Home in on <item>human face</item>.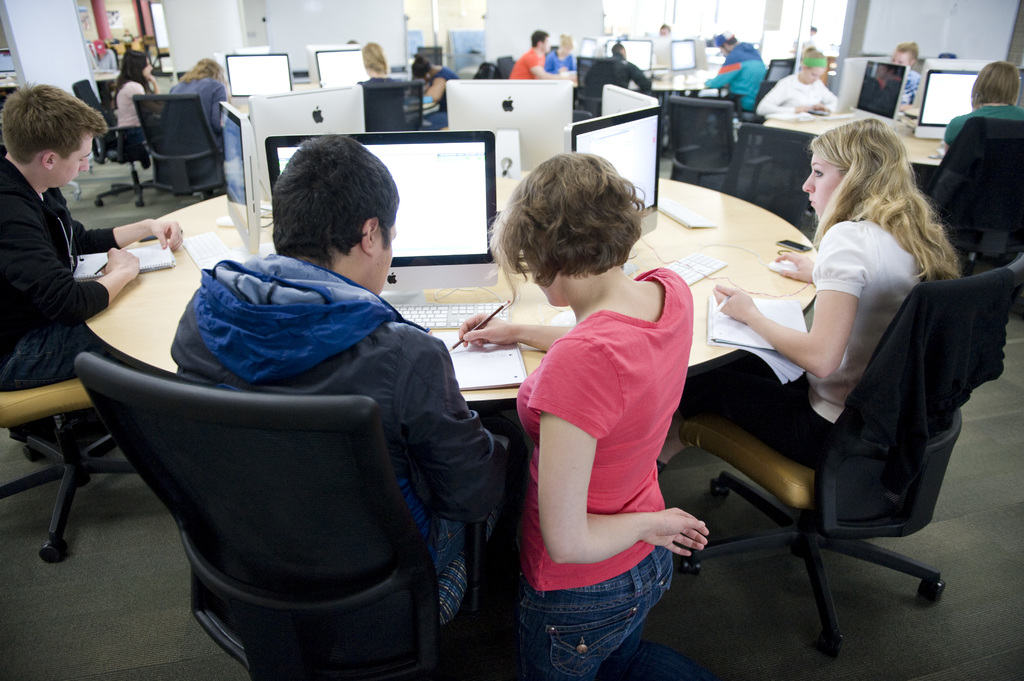
Homed in at bbox=[801, 154, 847, 223].
